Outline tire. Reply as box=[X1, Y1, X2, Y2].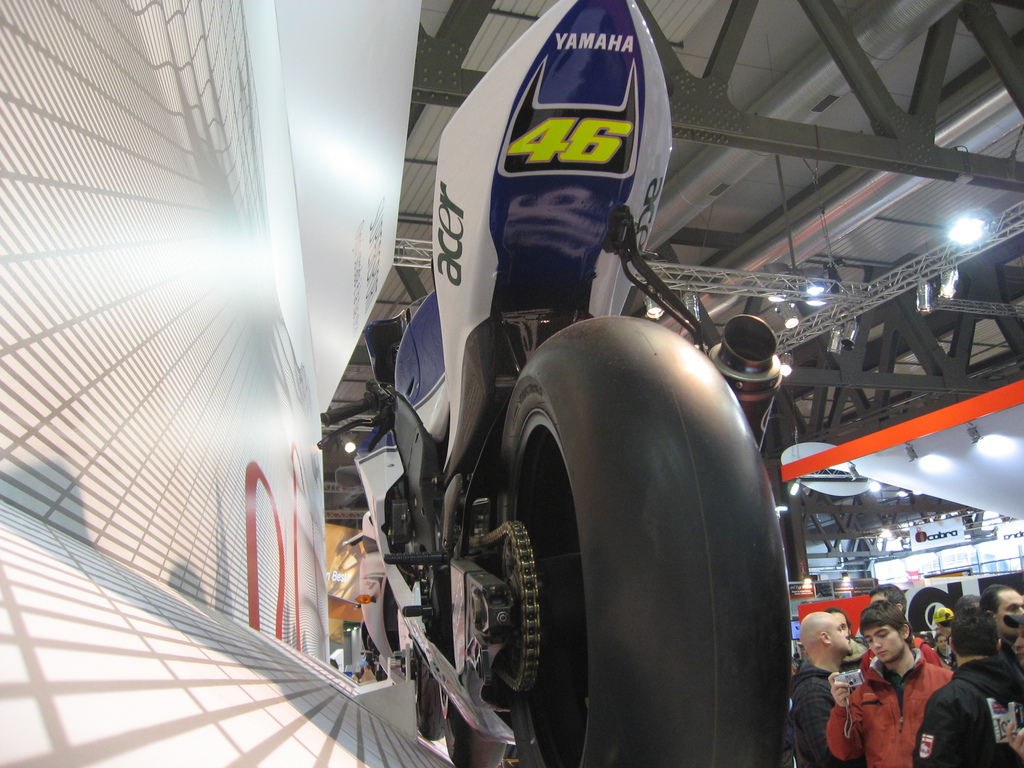
box=[477, 304, 791, 767].
